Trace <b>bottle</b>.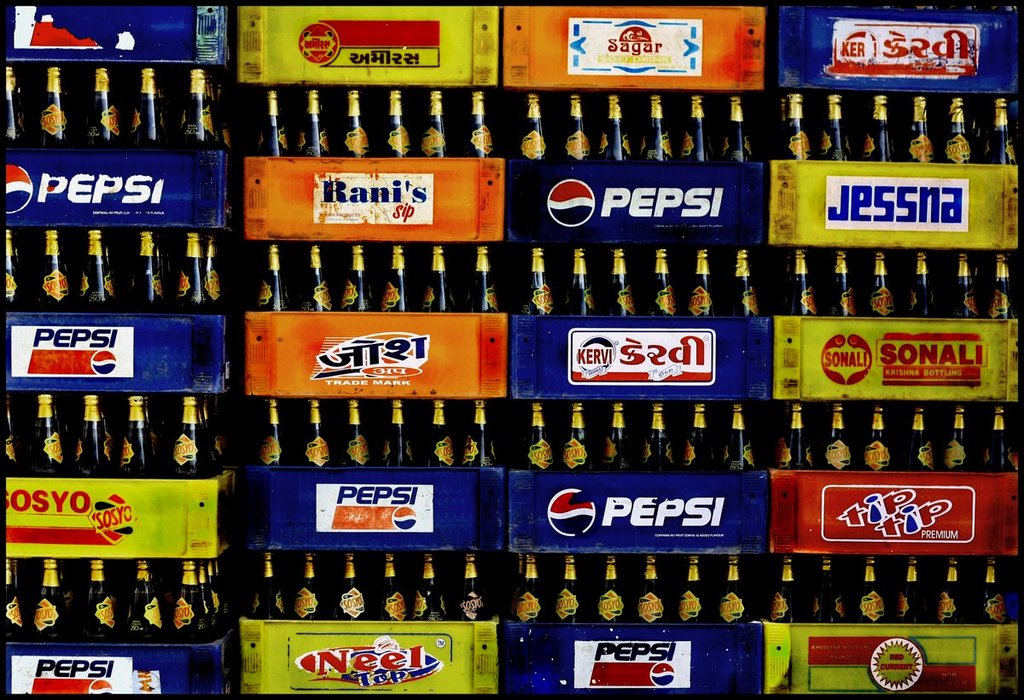
Traced to <bbox>82, 557, 121, 646</bbox>.
